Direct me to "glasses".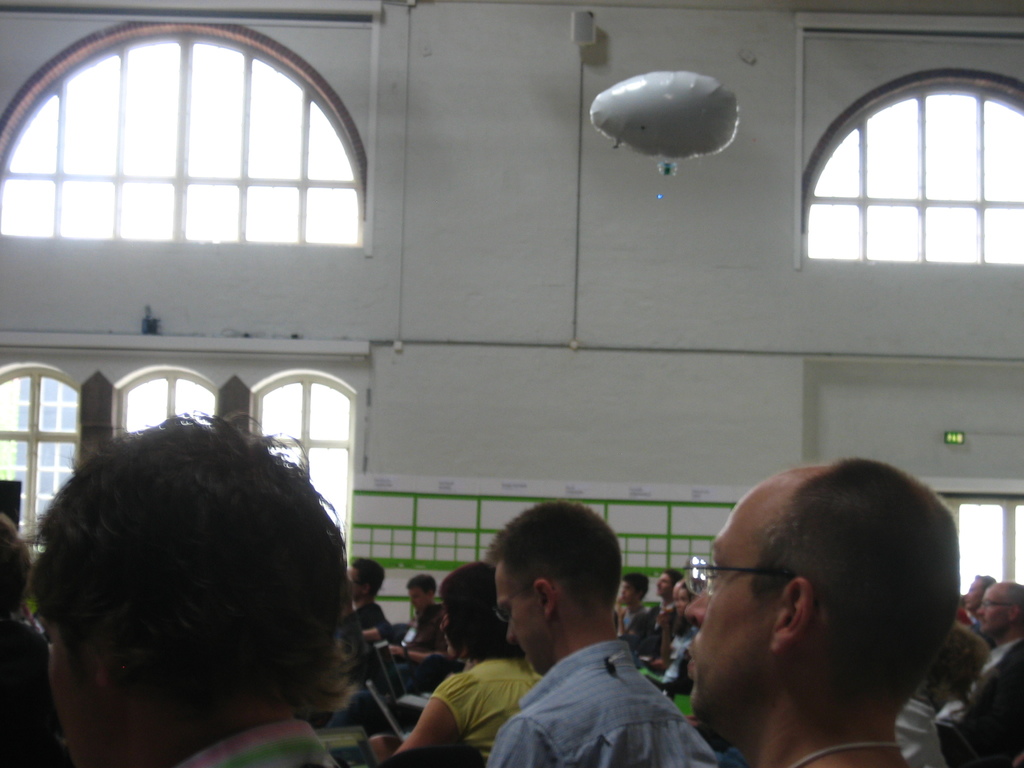
Direction: bbox=(496, 580, 536, 626).
